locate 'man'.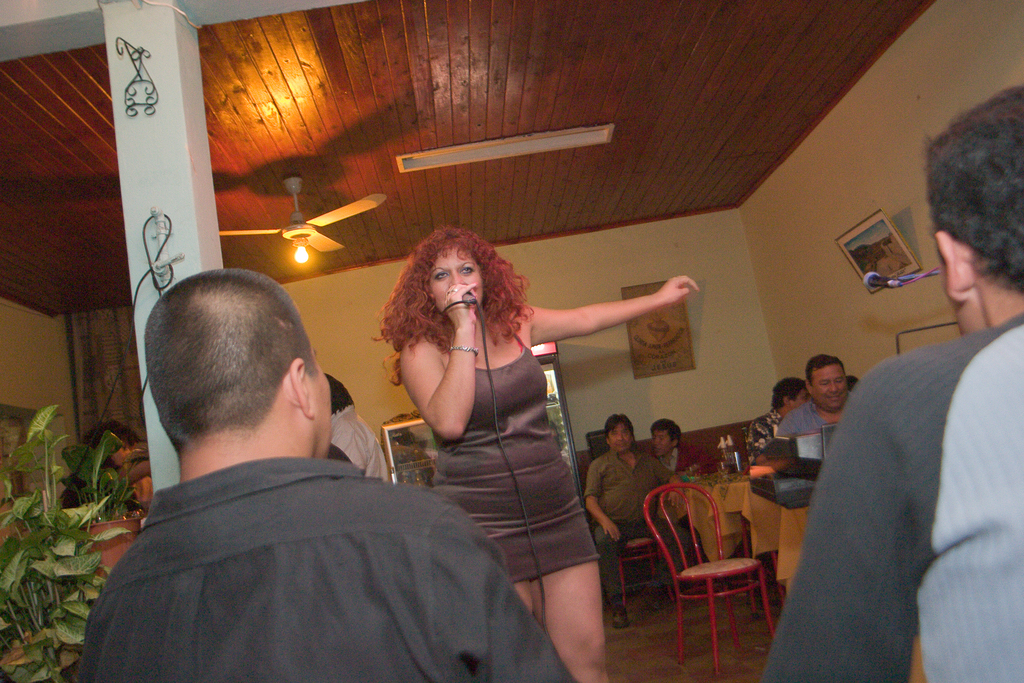
Bounding box: pyautogui.locateOnScreen(28, 301, 596, 664).
